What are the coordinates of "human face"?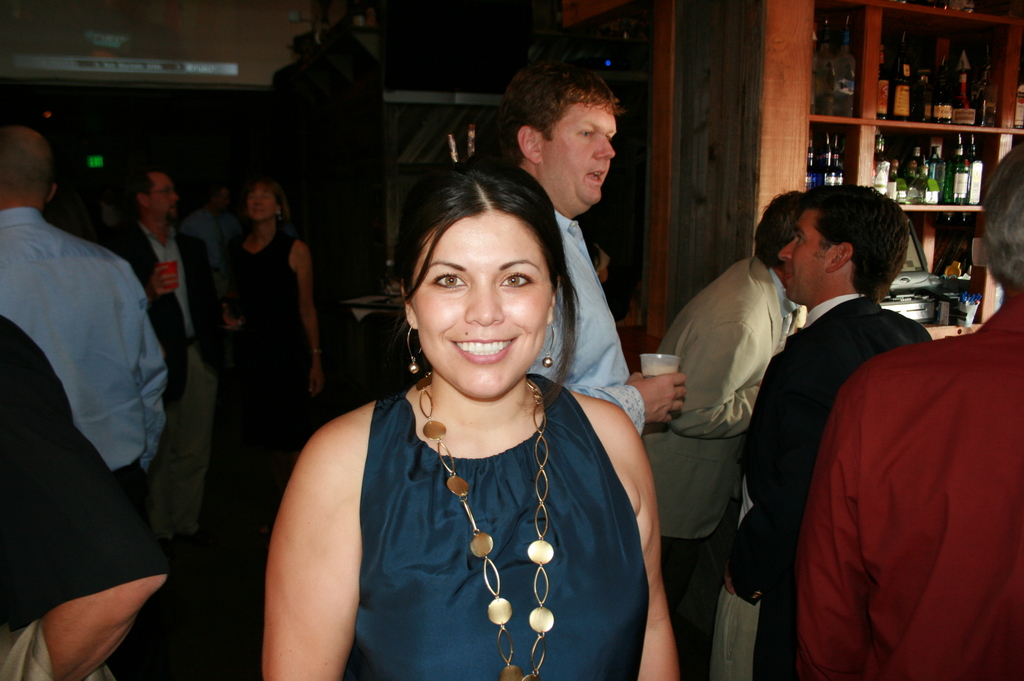
<box>775,208,830,303</box>.
